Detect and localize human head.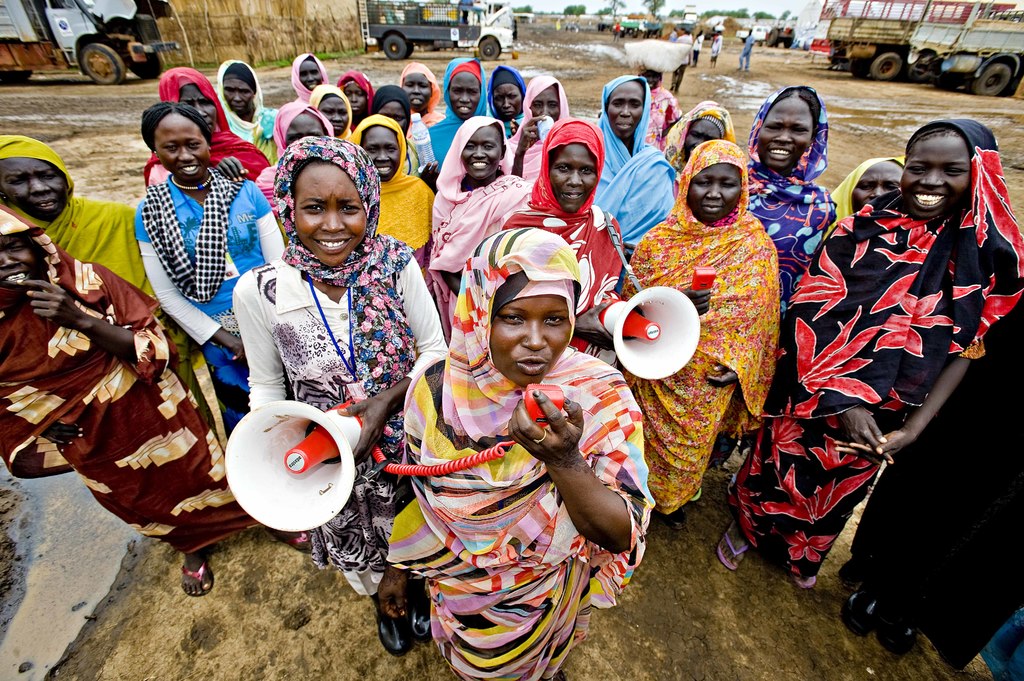
Localized at {"left": 444, "top": 116, "right": 504, "bottom": 183}.
